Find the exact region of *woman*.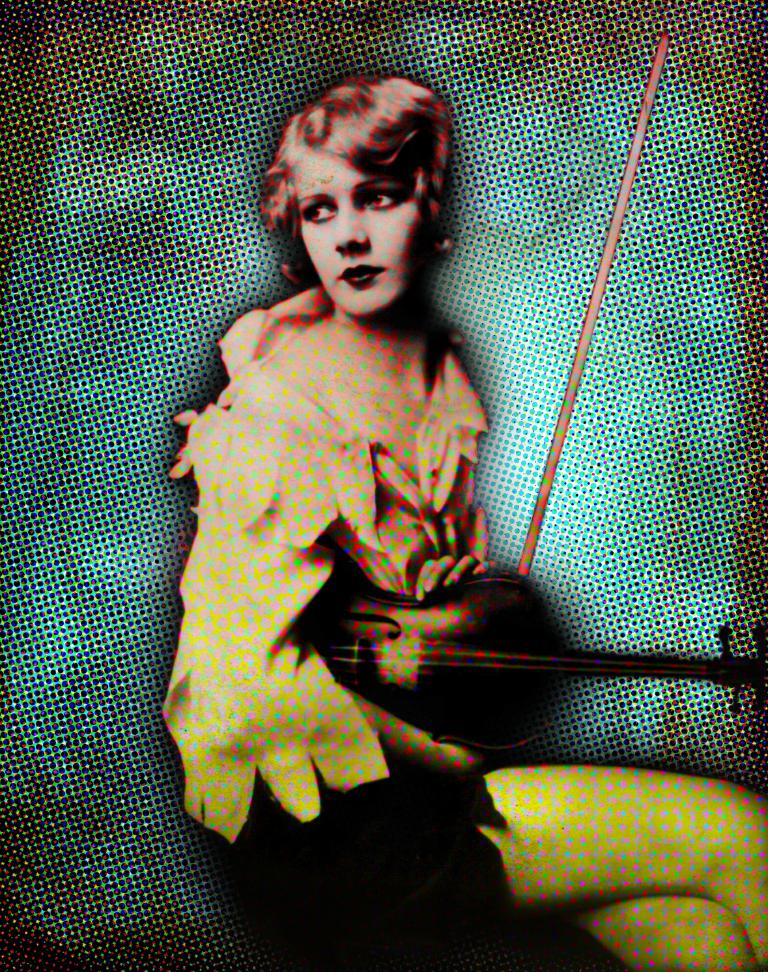
Exact region: rect(150, 83, 767, 971).
